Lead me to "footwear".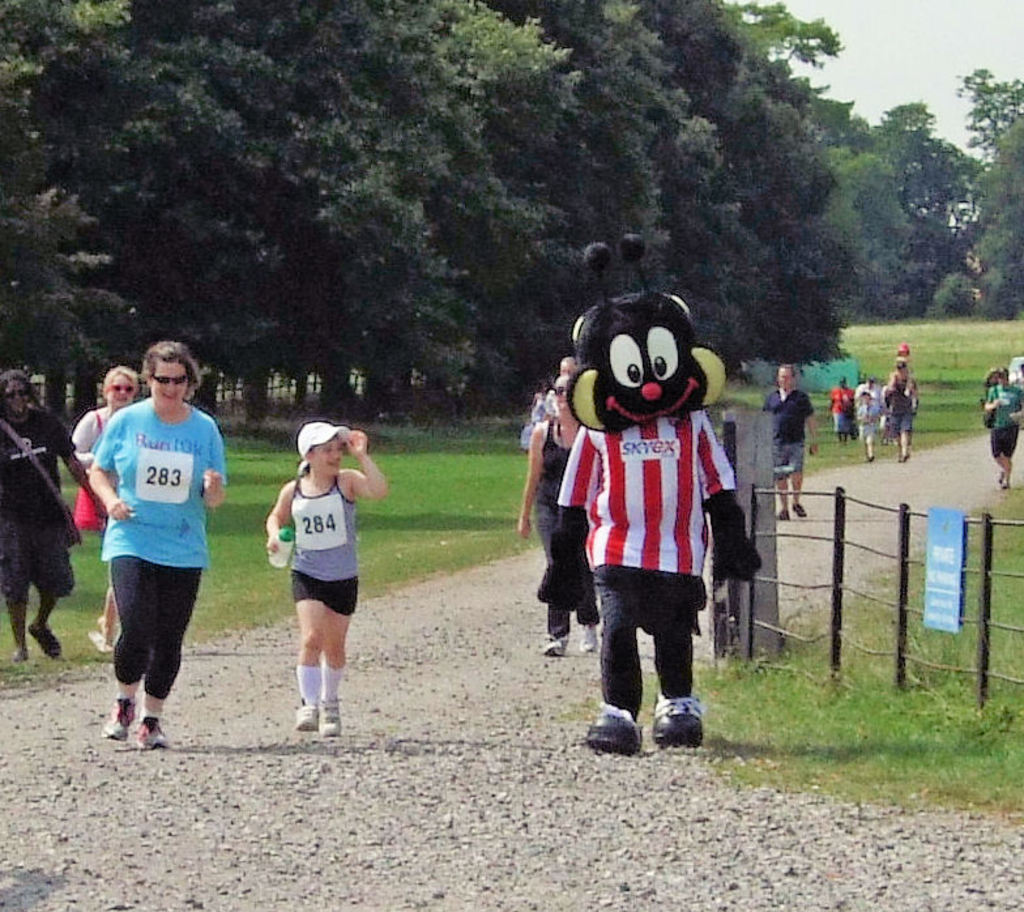
Lead to region(545, 636, 564, 660).
